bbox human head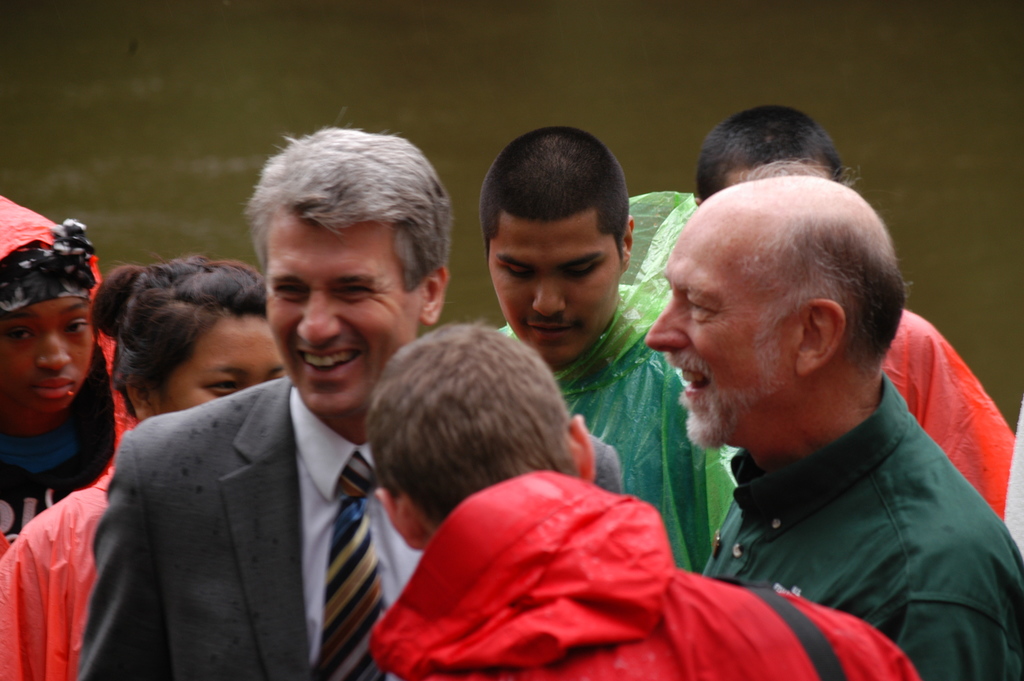
88:254:292:423
